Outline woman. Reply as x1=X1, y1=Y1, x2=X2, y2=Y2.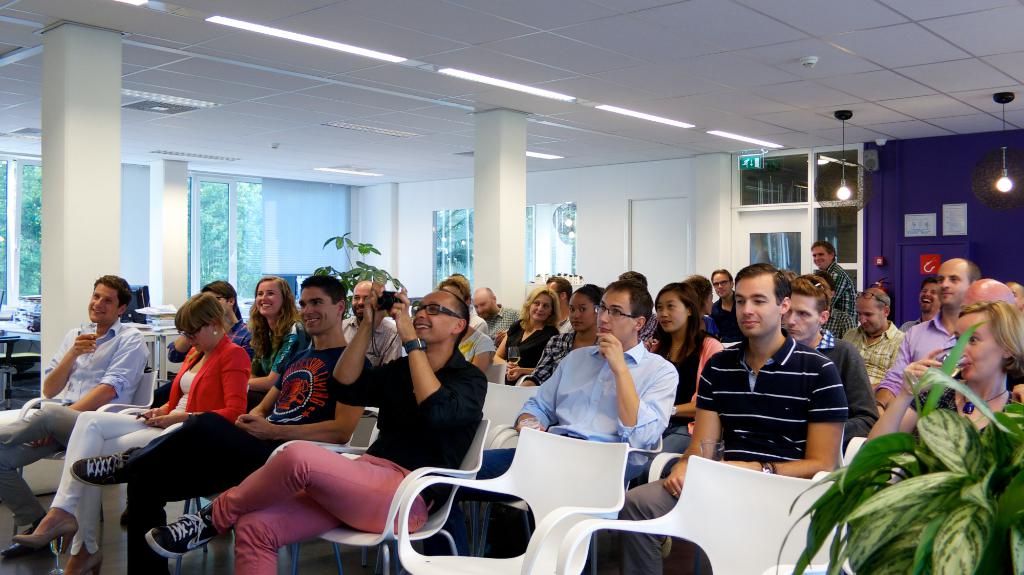
x1=239, y1=271, x2=305, y2=402.
